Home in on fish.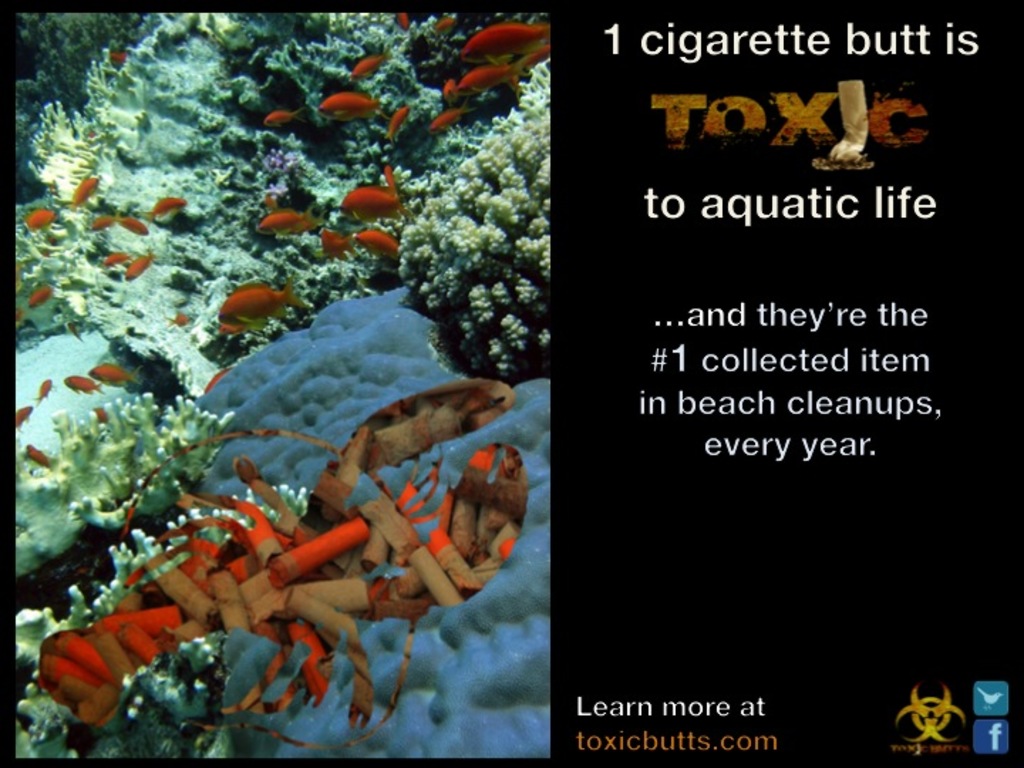
Homed in at region(316, 90, 384, 114).
